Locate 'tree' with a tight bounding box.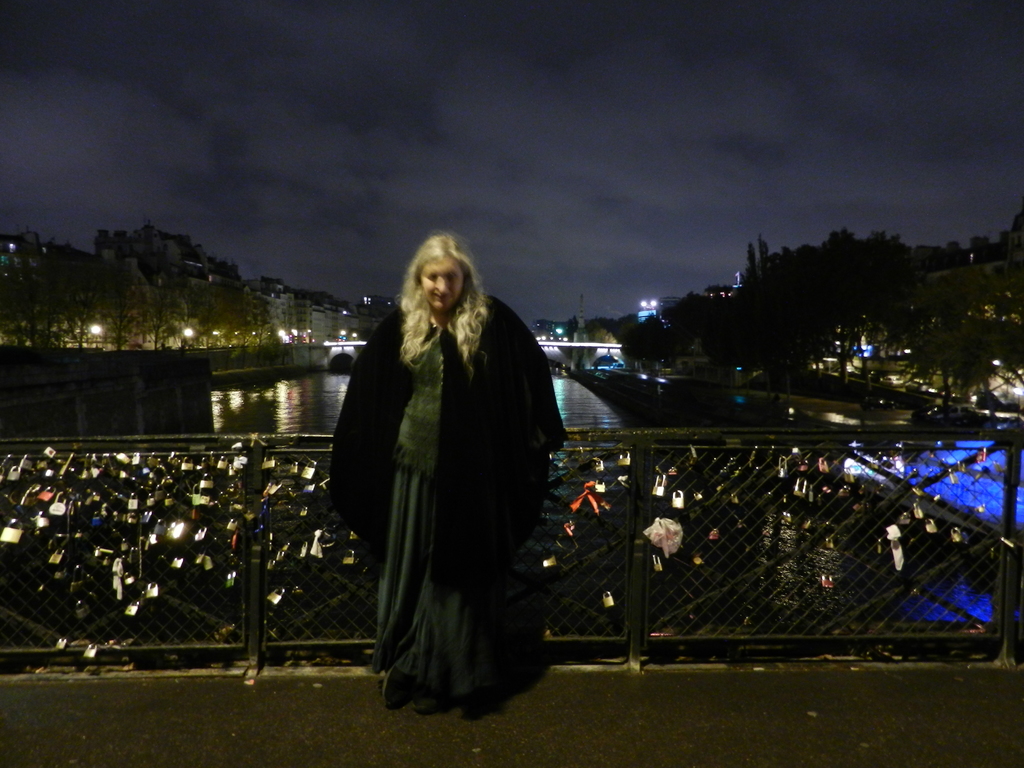
rect(216, 280, 254, 359).
